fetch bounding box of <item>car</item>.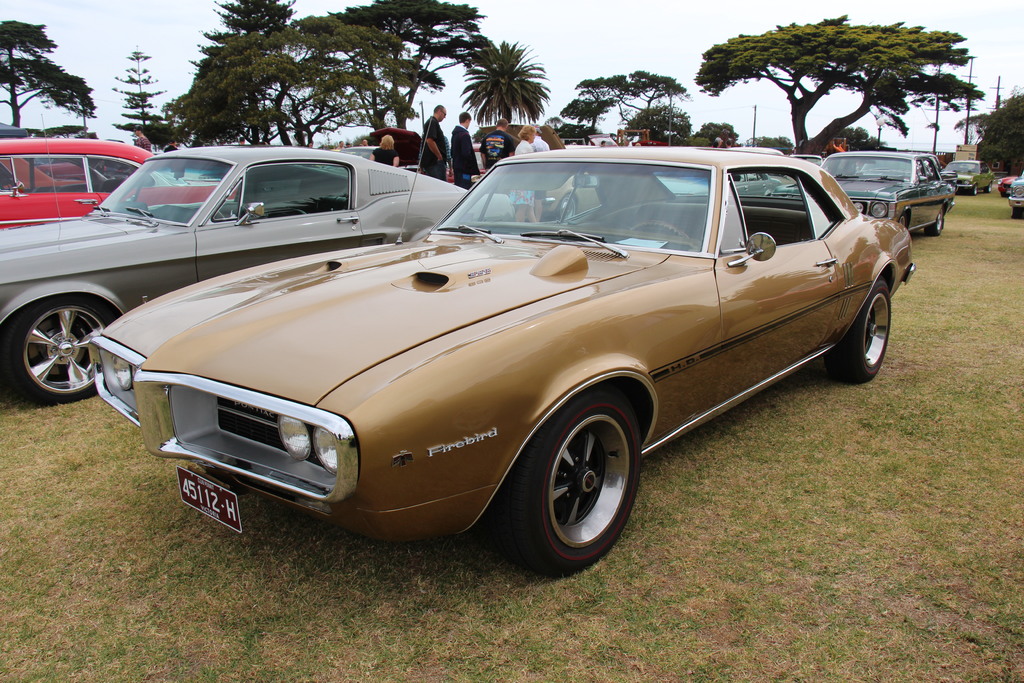
Bbox: (left=935, top=161, right=991, bottom=197).
